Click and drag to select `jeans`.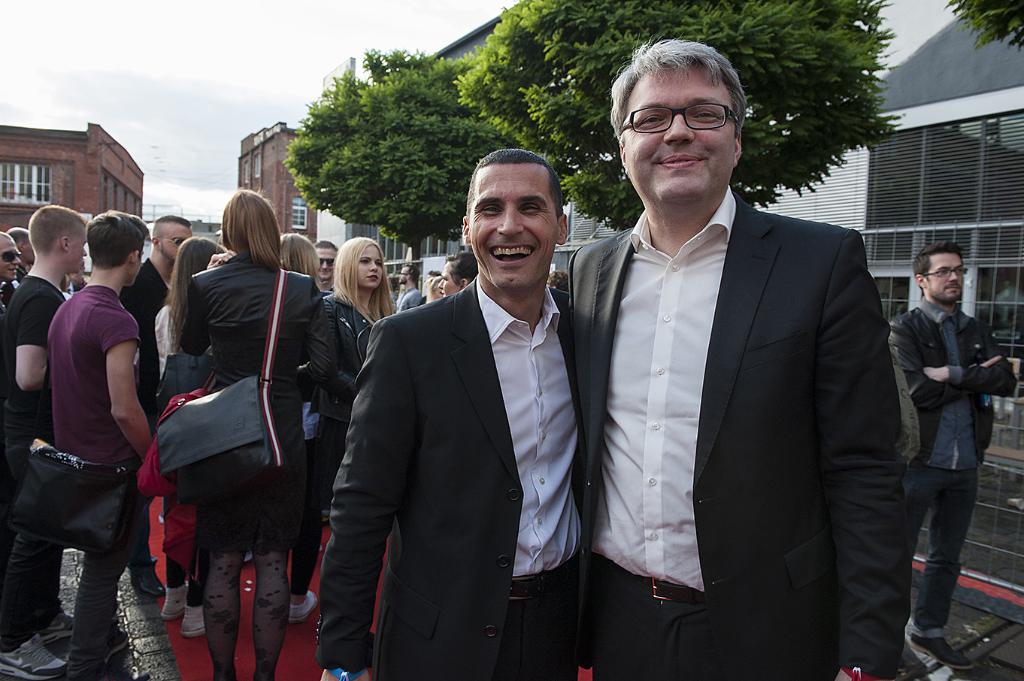
Selection: rect(919, 465, 984, 661).
